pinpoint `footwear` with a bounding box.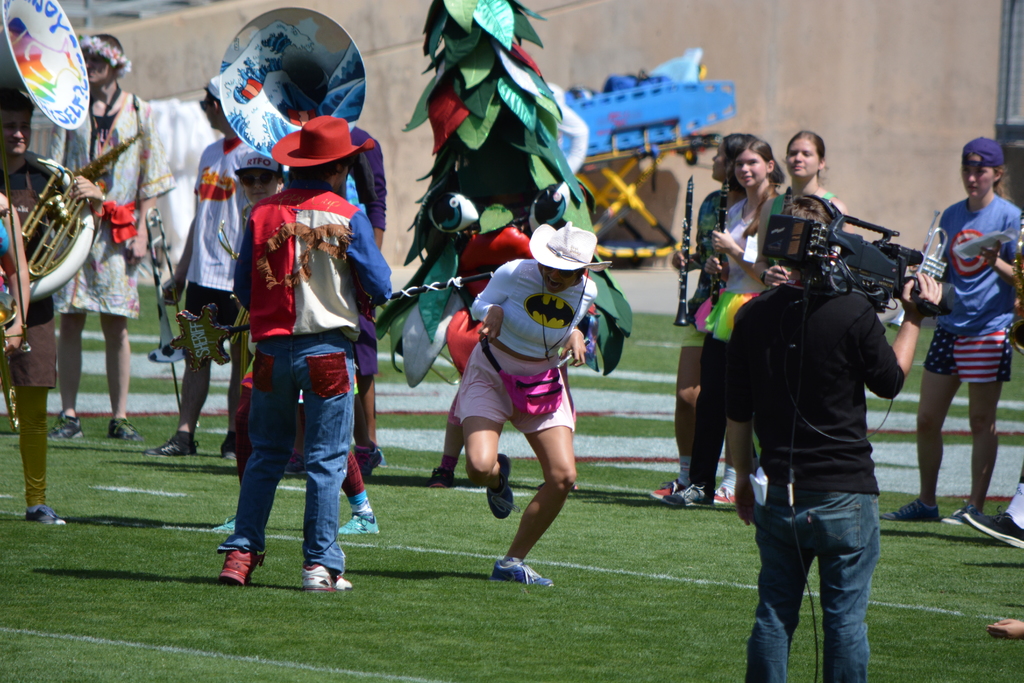
106/417/141/445.
